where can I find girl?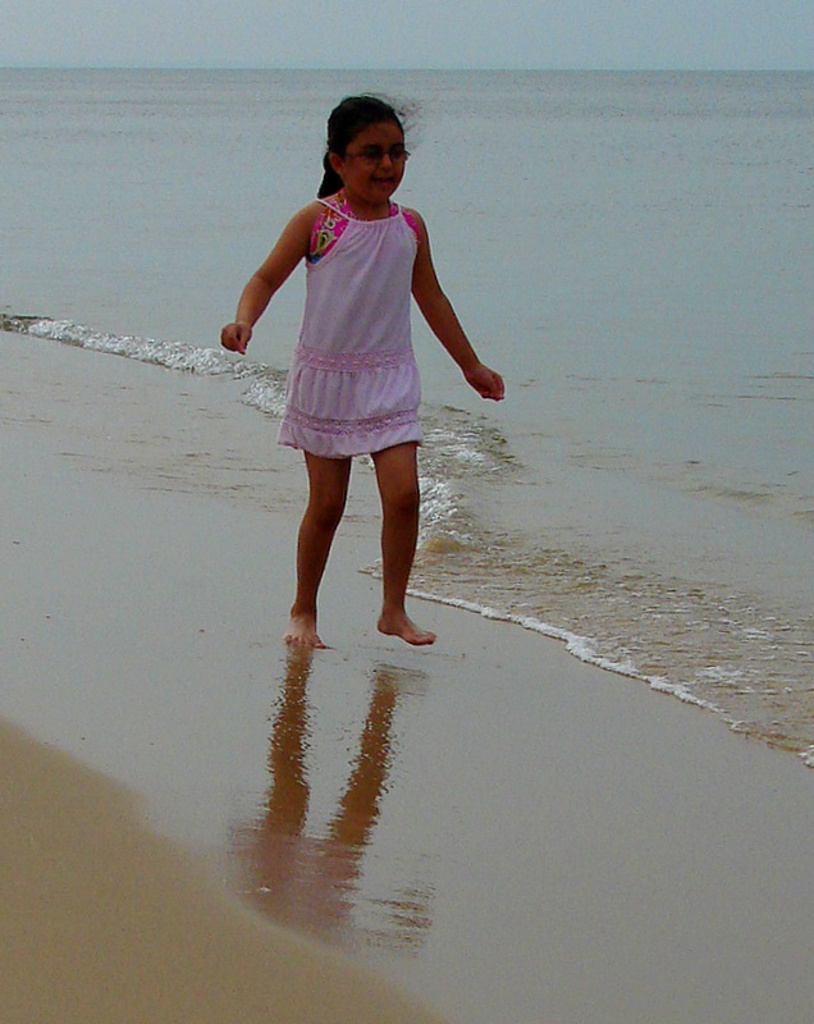
You can find it at {"x1": 227, "y1": 78, "x2": 502, "y2": 654}.
